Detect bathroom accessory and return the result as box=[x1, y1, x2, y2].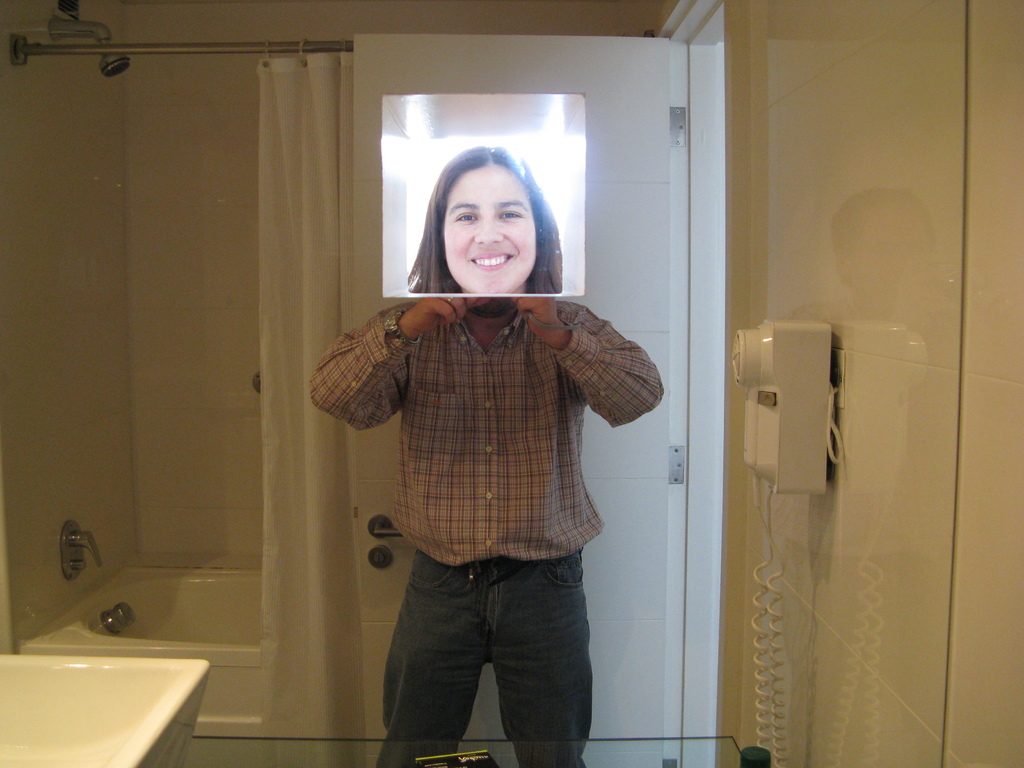
box=[47, 15, 129, 77].
